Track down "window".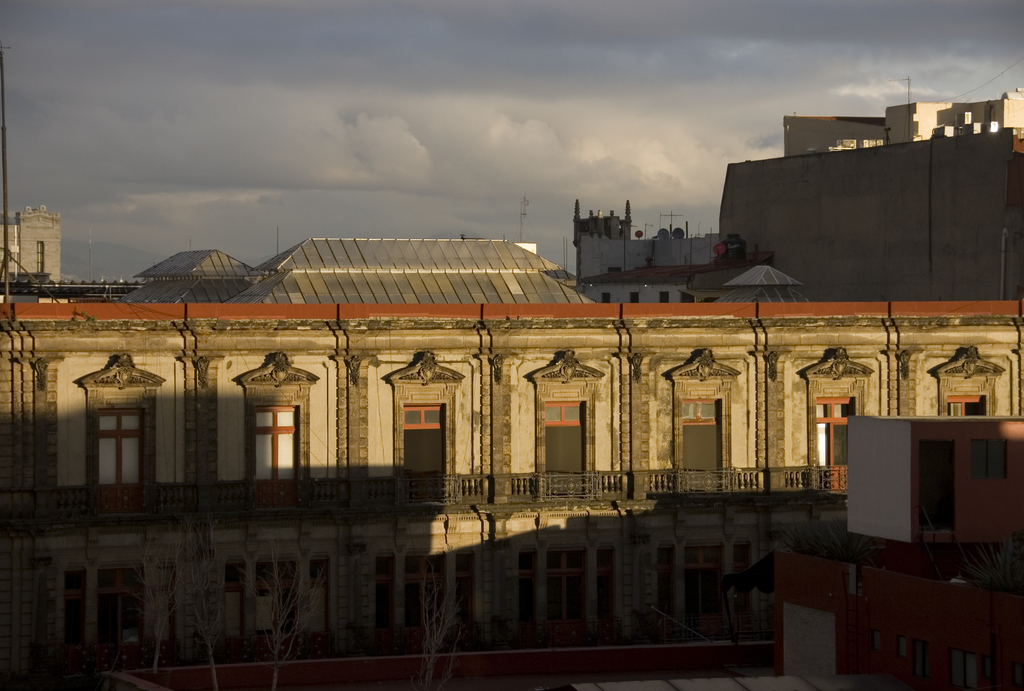
Tracked to x1=538 y1=376 x2=593 y2=485.
